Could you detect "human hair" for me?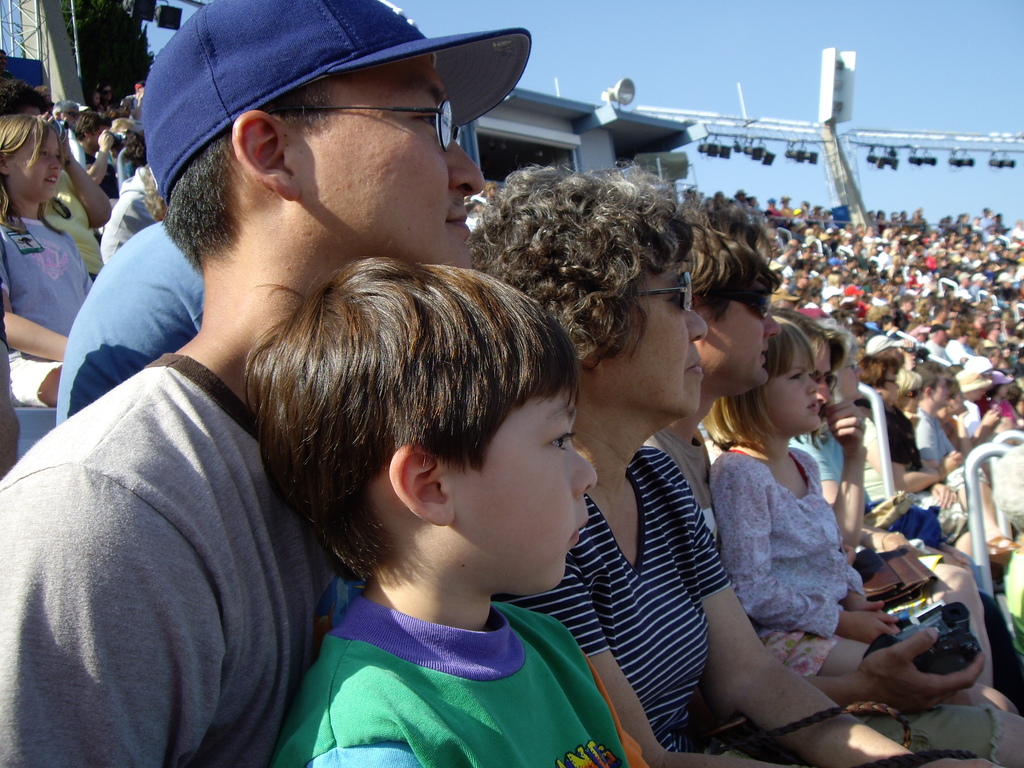
Detection result: x1=986 y1=383 x2=1001 y2=397.
